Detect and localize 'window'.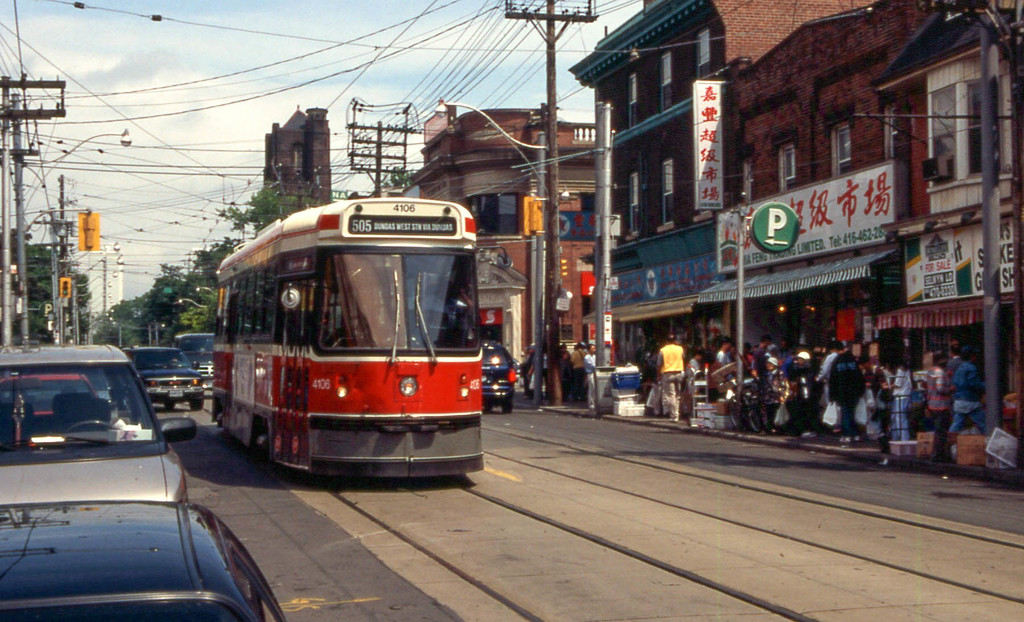
Localized at x1=465, y1=195, x2=520, y2=236.
